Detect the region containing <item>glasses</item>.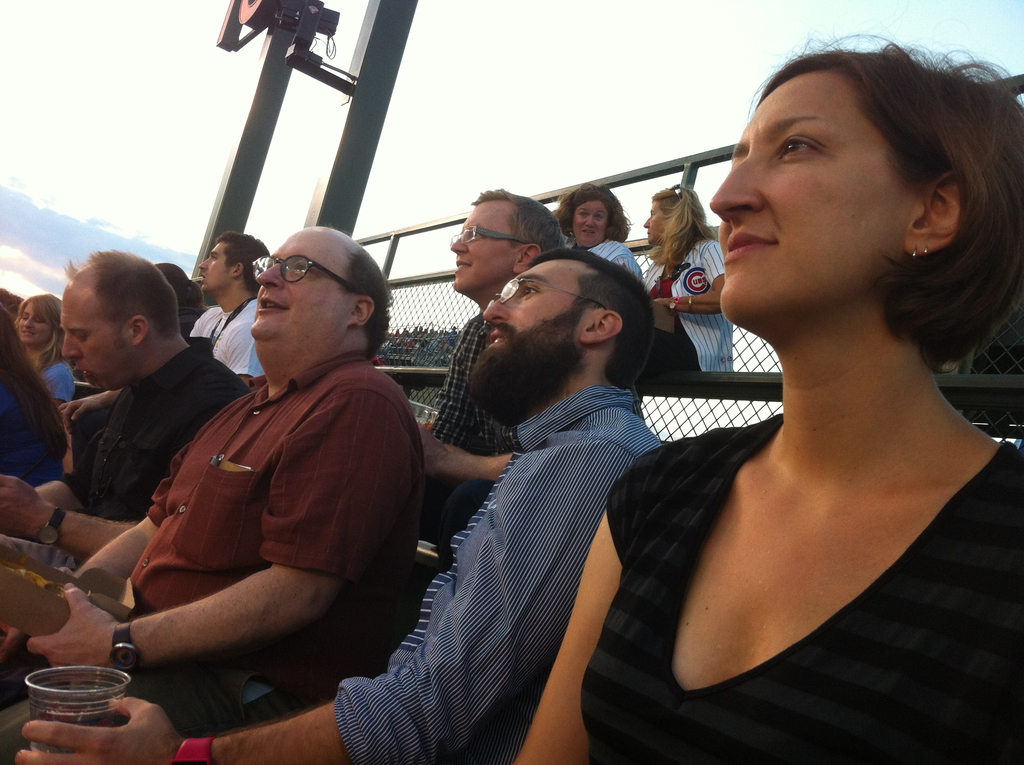
{"x1": 444, "y1": 225, "x2": 548, "y2": 255}.
